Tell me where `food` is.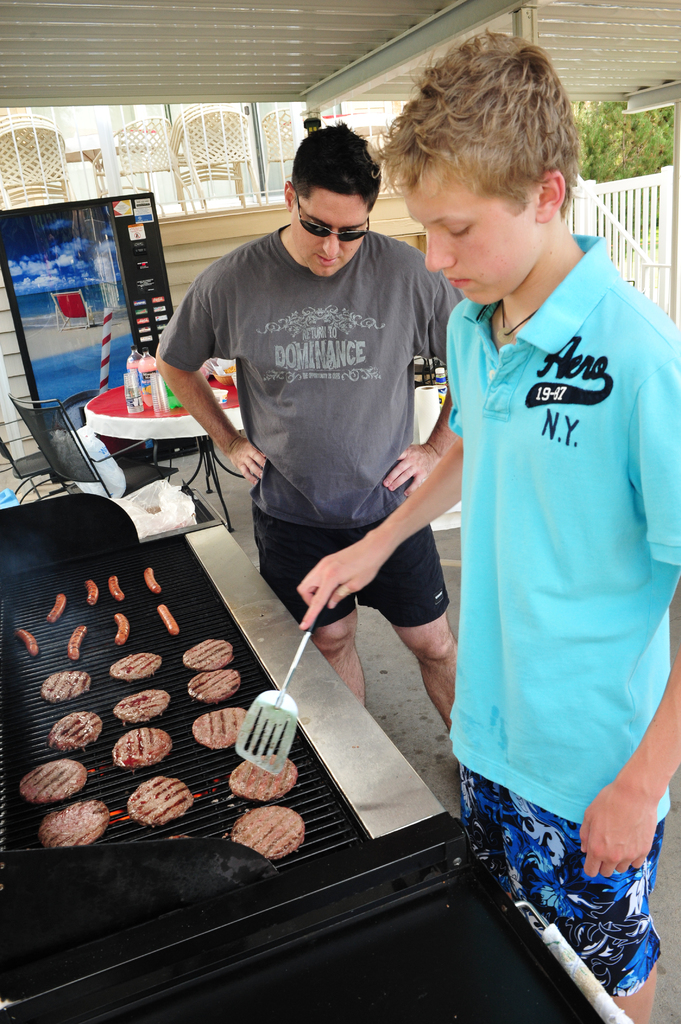
`food` is at (x1=111, y1=727, x2=172, y2=767).
